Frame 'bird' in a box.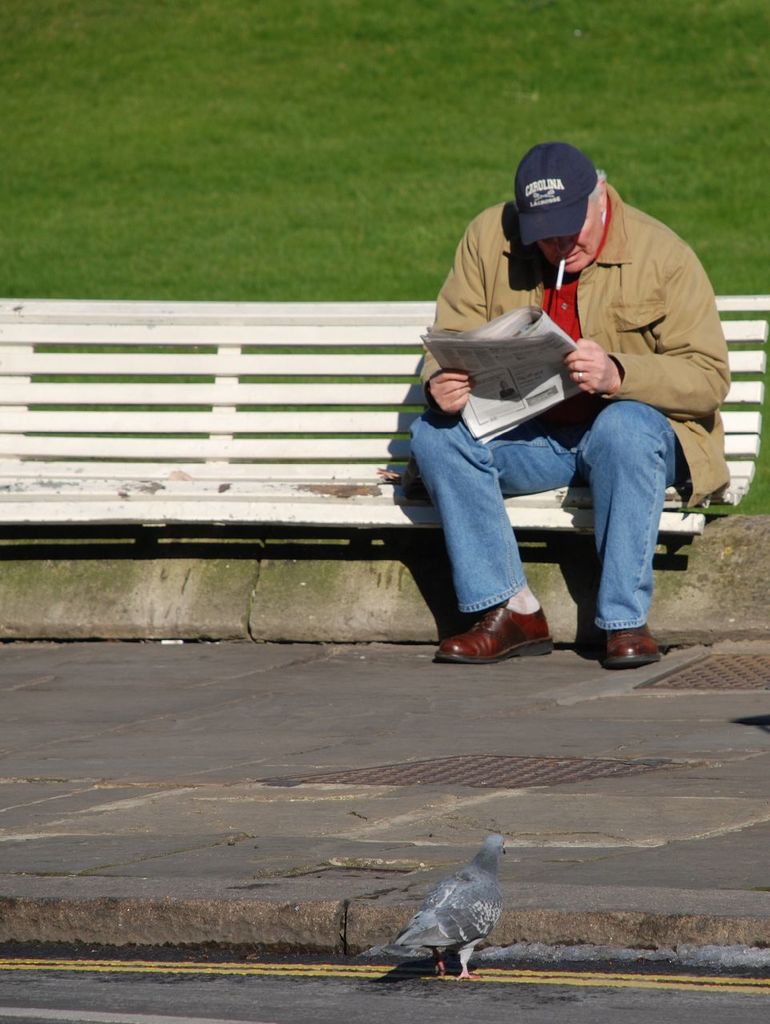
locate(358, 831, 523, 968).
